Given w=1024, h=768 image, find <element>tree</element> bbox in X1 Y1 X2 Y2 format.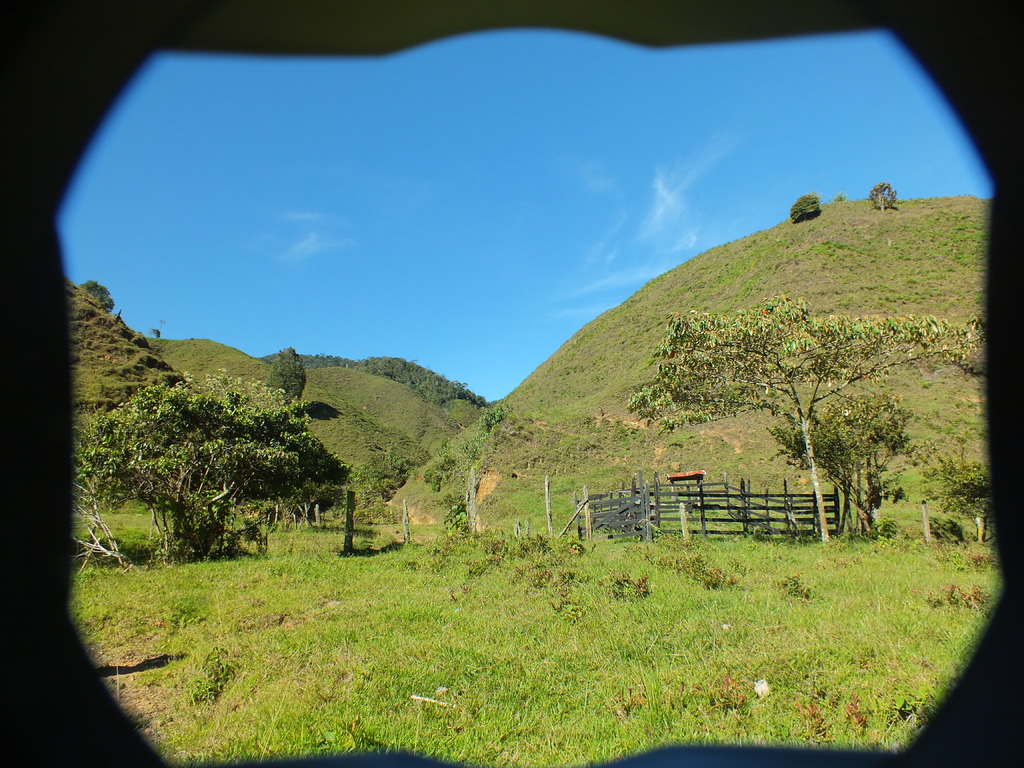
922 465 989 543.
